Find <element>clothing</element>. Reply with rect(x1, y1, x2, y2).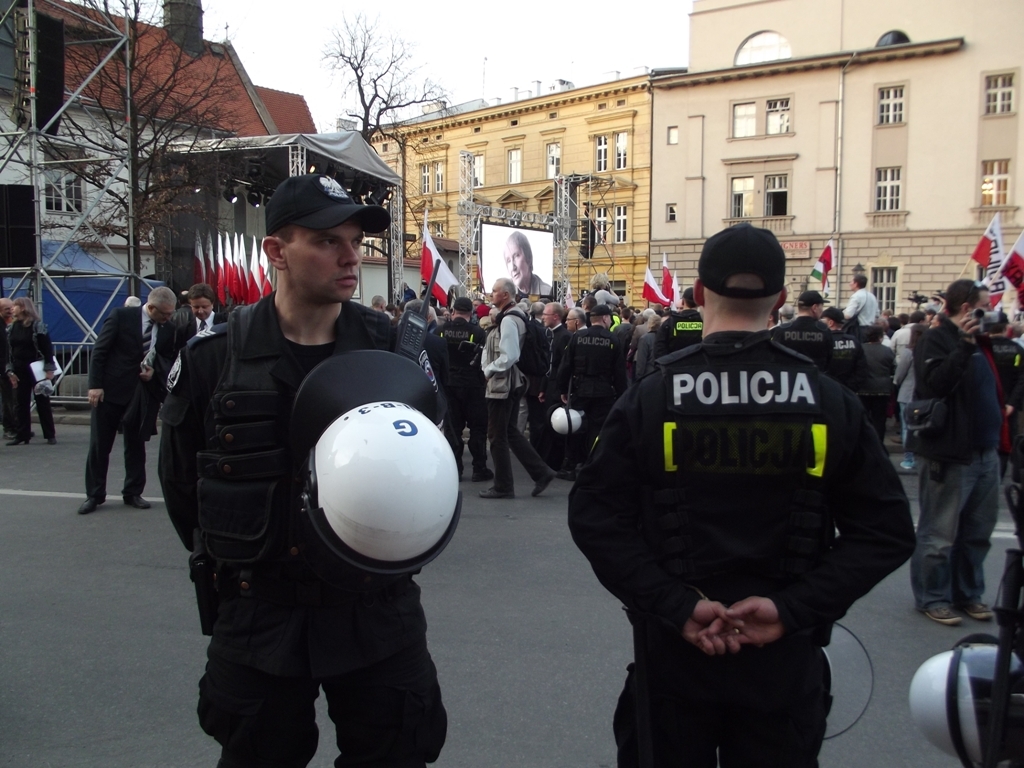
rect(786, 305, 1023, 605).
